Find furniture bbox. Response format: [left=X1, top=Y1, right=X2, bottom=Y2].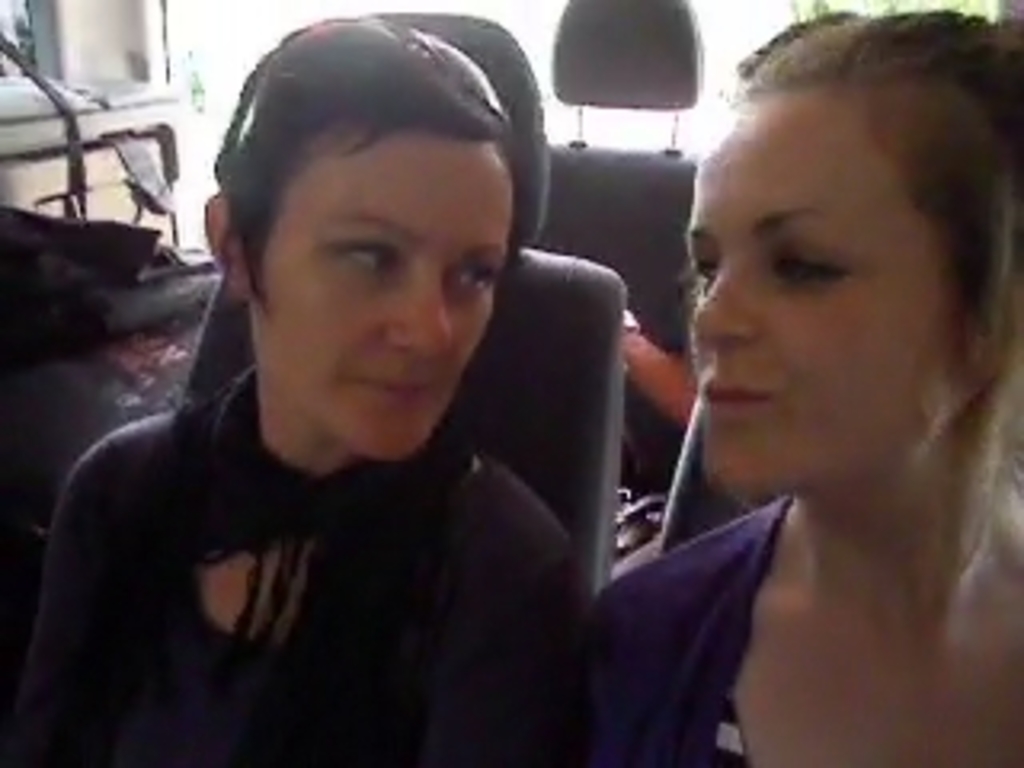
[left=179, top=6, right=614, bottom=570].
